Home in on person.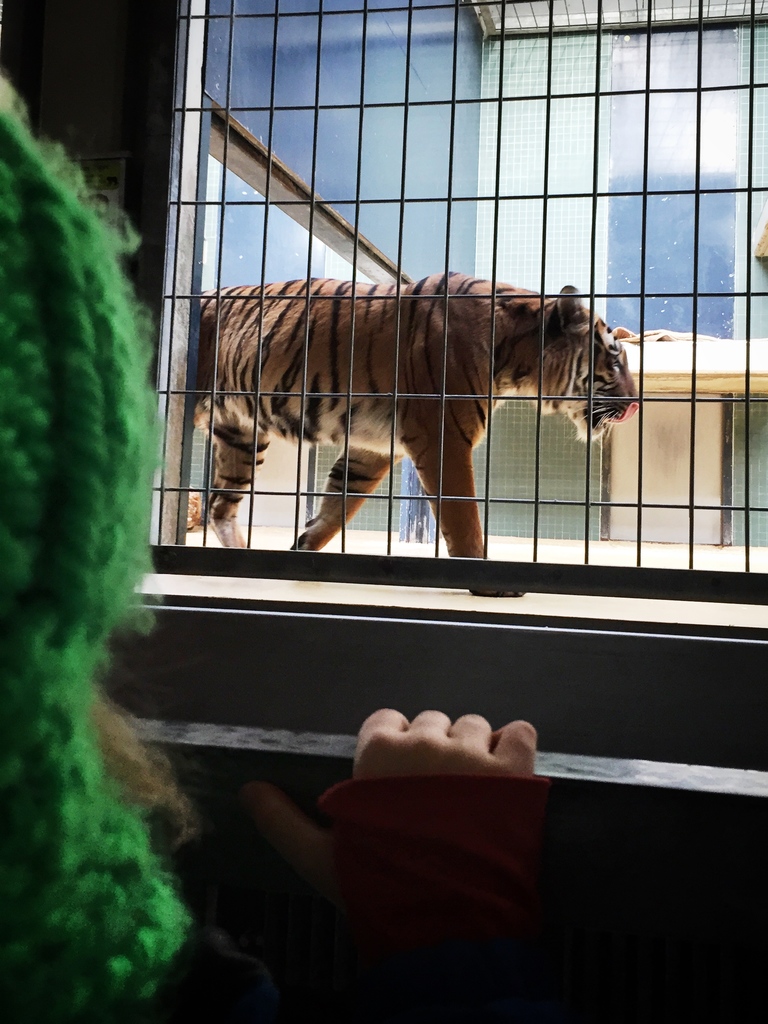
Homed in at [0, 61, 551, 1023].
